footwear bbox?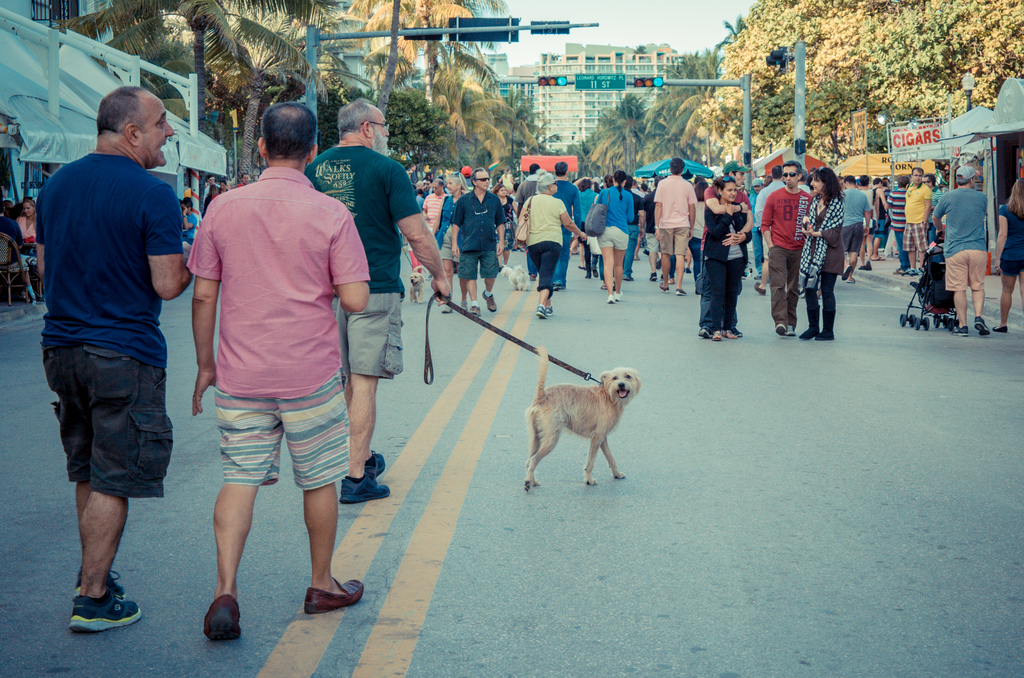
l=461, t=302, r=467, b=311
